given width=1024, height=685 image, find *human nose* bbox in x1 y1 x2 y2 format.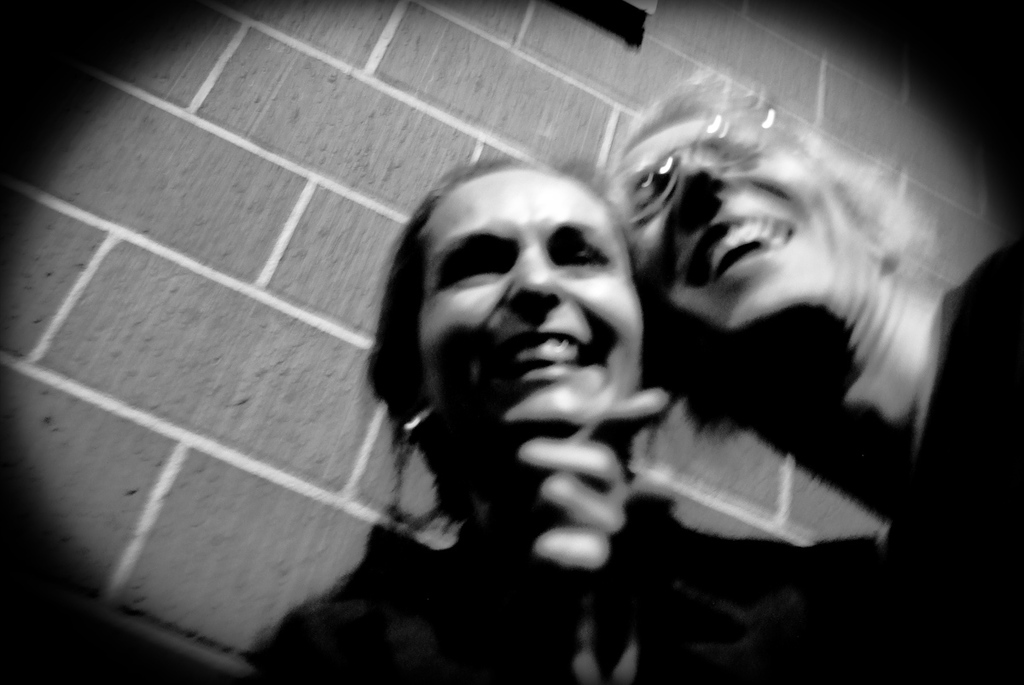
503 264 566 301.
